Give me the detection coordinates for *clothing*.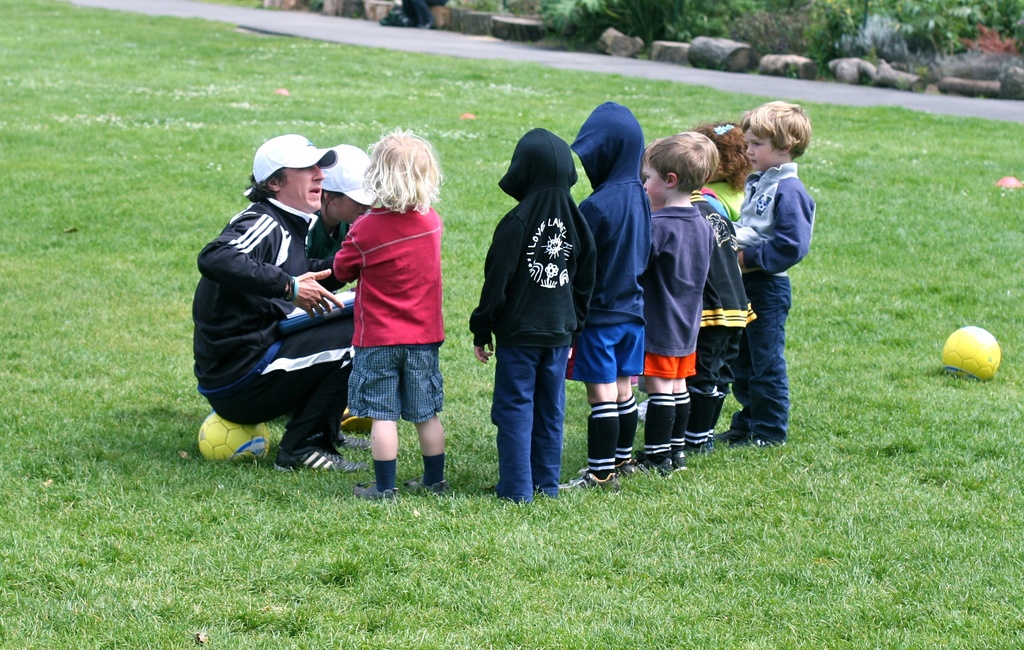
l=730, t=163, r=812, b=426.
